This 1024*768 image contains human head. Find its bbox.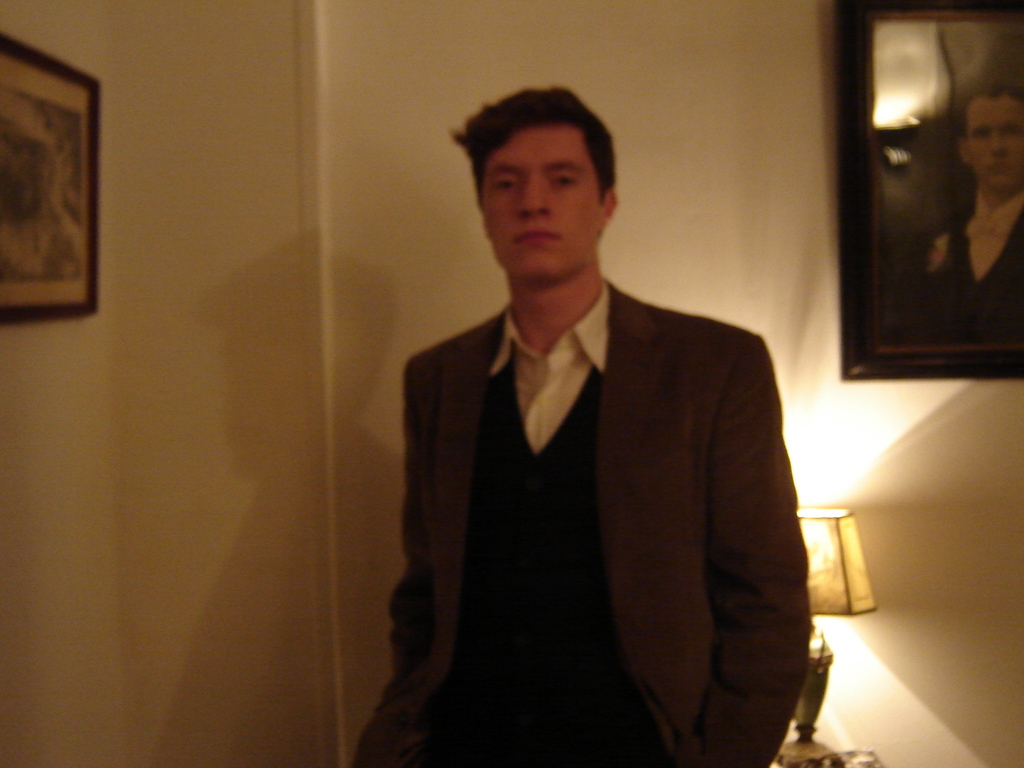
bbox(952, 84, 1023, 191).
